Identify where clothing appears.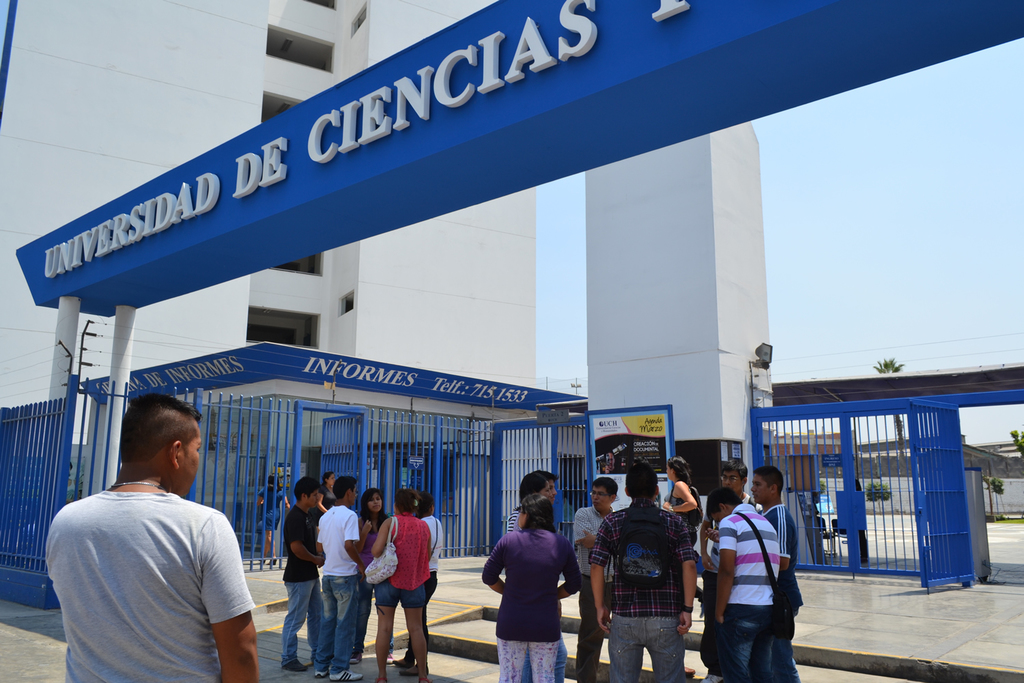
Appears at bbox=(756, 504, 803, 682).
